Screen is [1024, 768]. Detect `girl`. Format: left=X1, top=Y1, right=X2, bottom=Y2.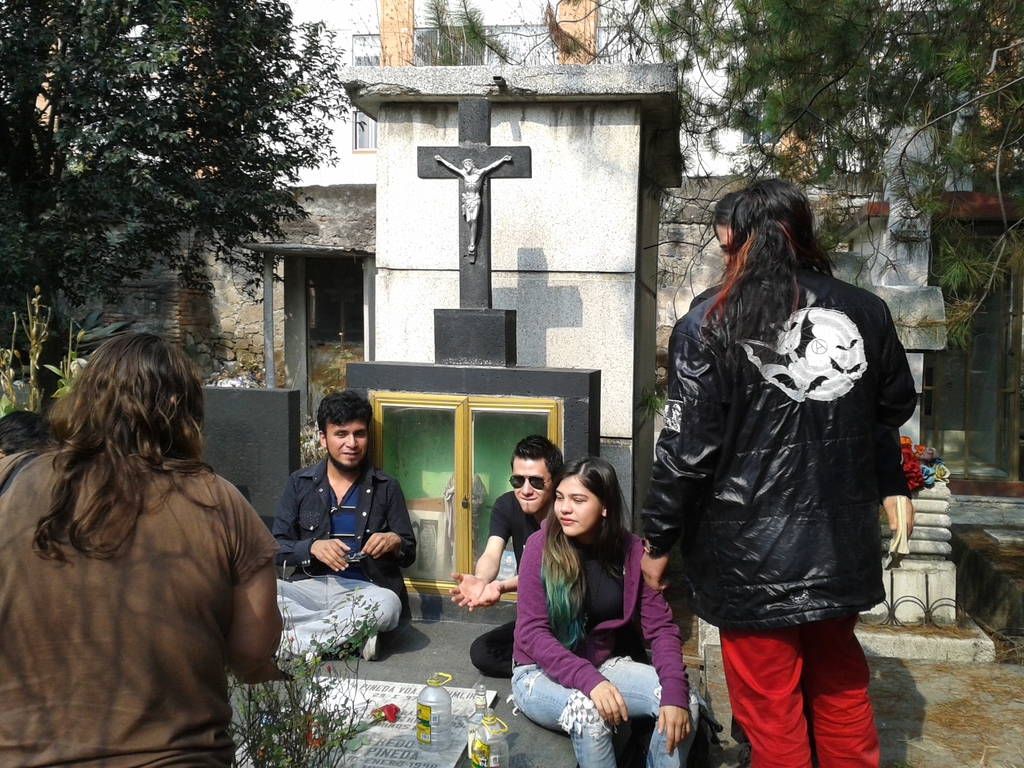
left=502, top=447, right=703, bottom=764.
